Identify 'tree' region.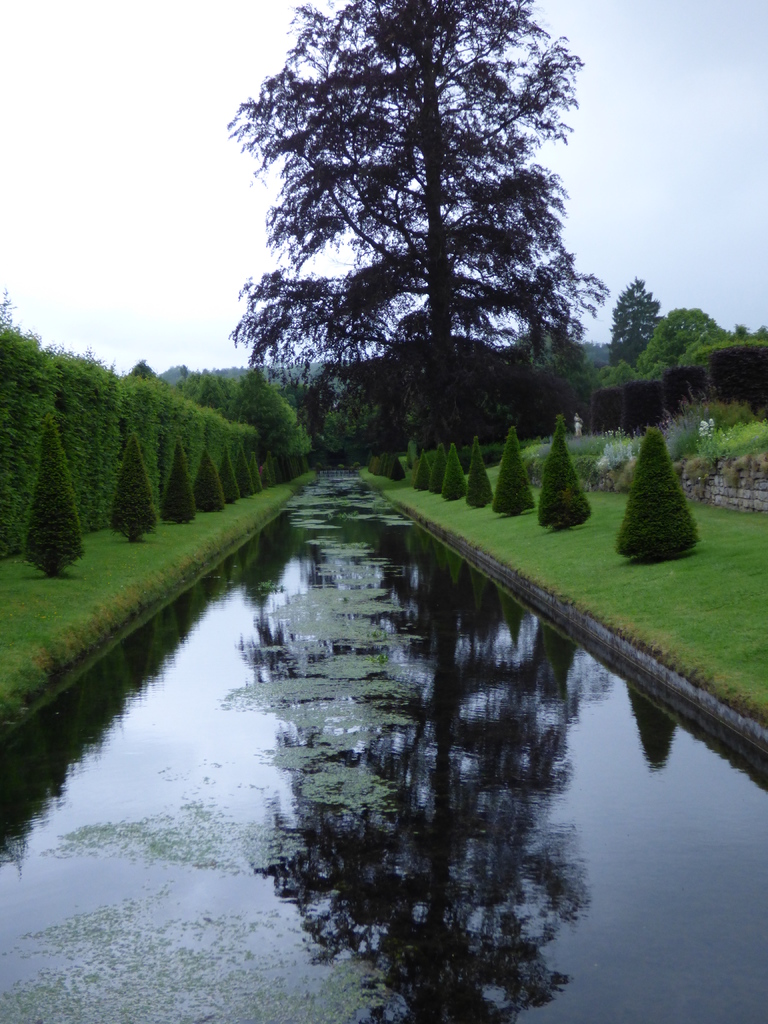
Region: 537,420,593,540.
